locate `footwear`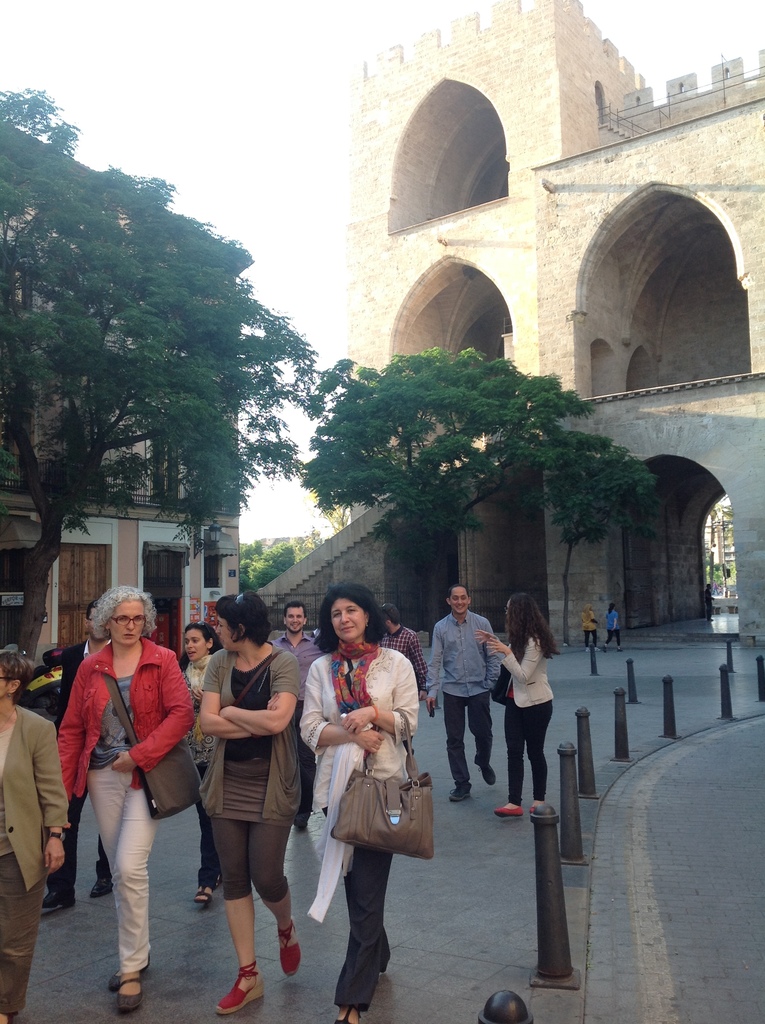
BBox(210, 953, 264, 1020)
